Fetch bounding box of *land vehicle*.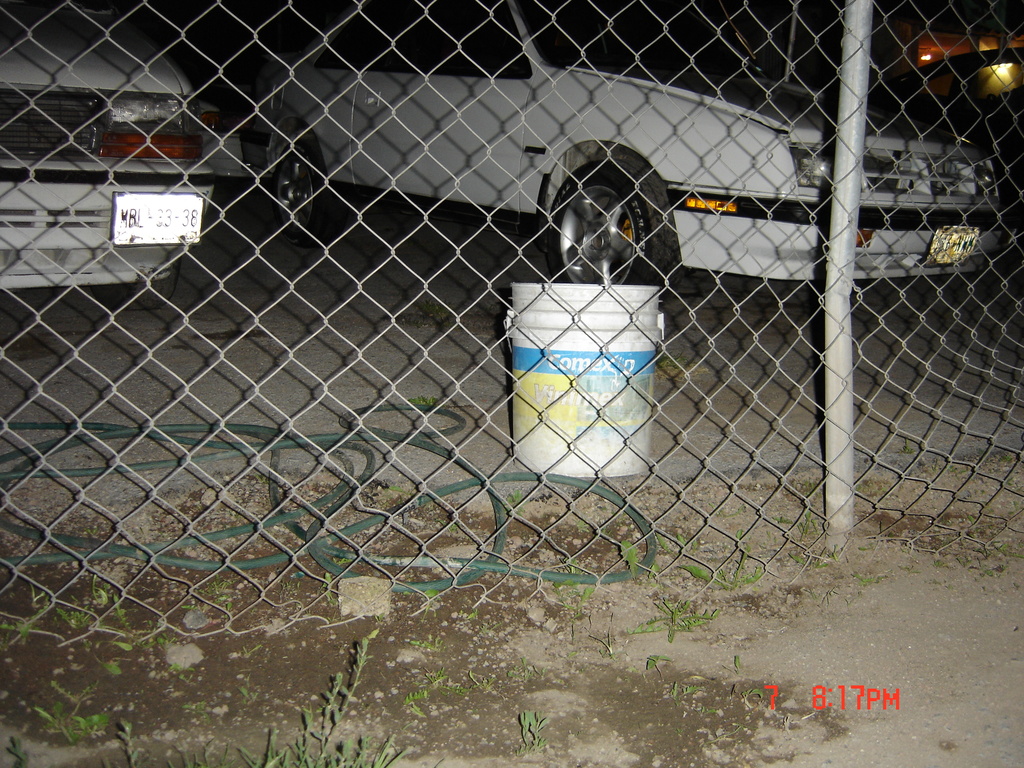
Bbox: rect(0, 0, 214, 308).
